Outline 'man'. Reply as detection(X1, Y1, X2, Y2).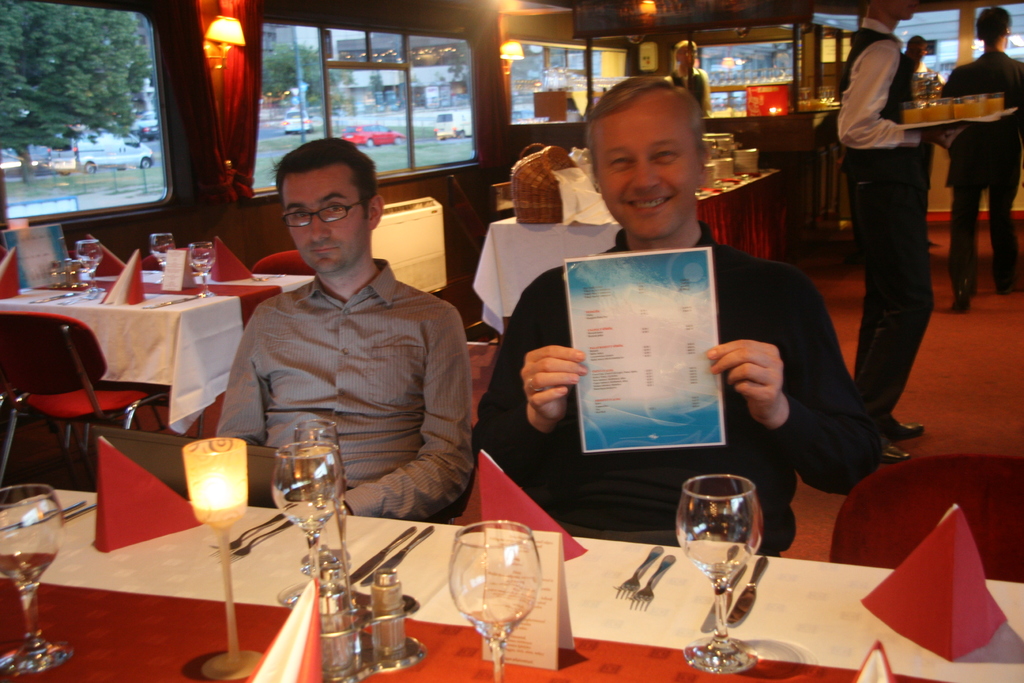
detection(191, 147, 483, 525).
